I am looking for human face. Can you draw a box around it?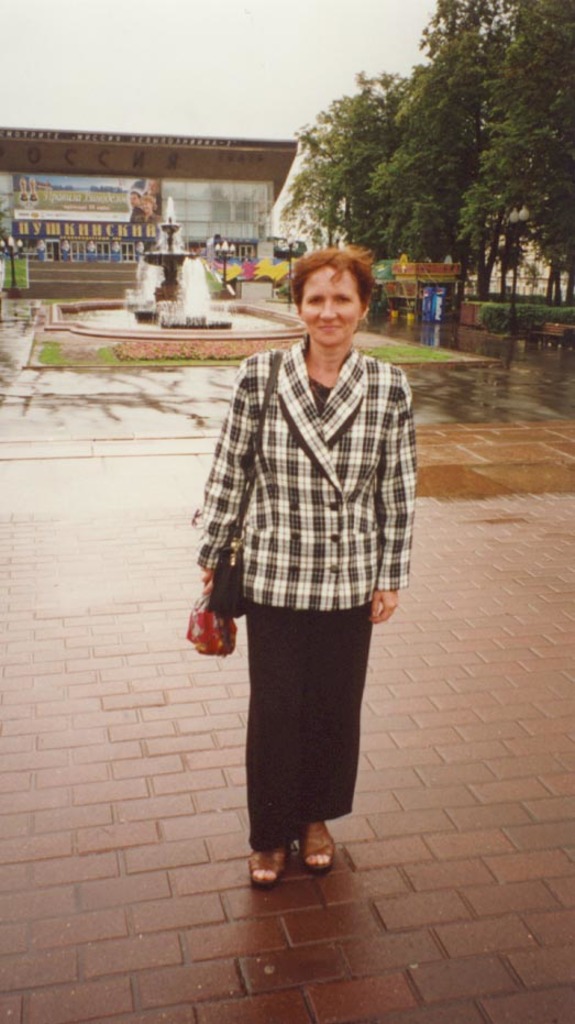
Sure, the bounding box is 302:268:360:346.
